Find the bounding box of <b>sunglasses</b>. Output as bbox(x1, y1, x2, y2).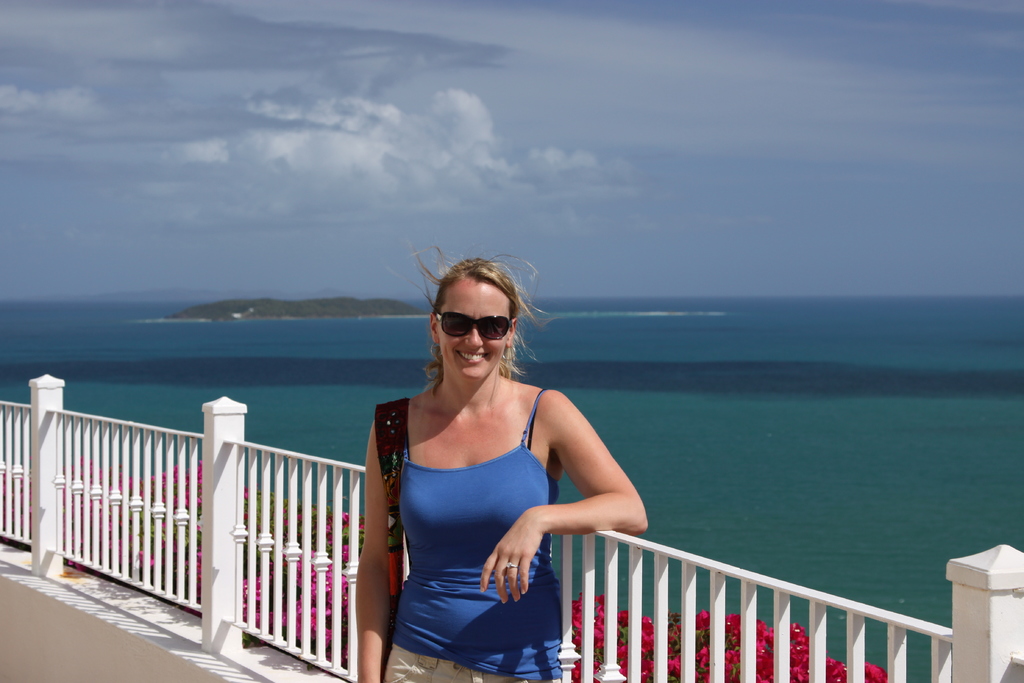
bbox(436, 312, 515, 338).
